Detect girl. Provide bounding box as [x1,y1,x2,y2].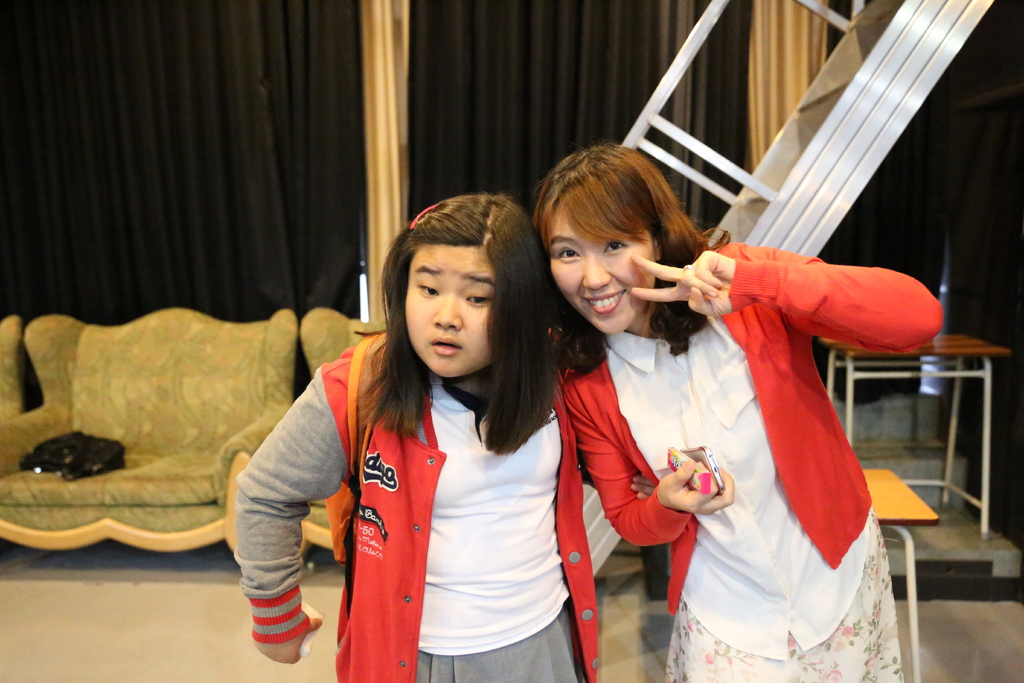
[230,194,649,682].
